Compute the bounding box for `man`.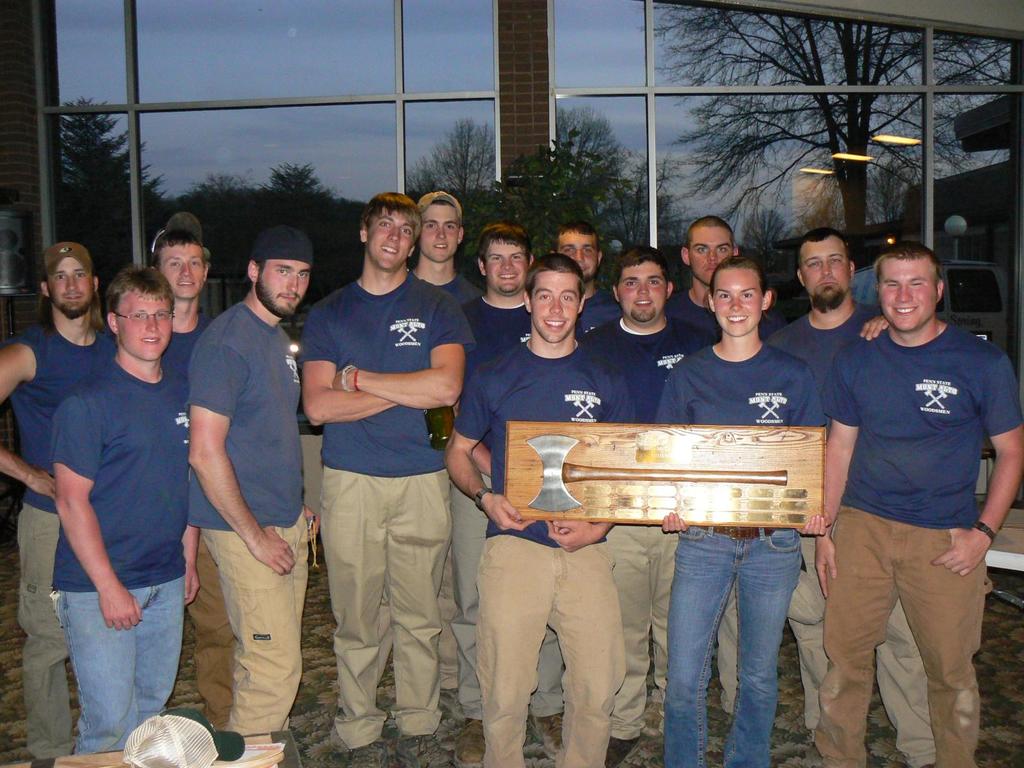
(left=186, top=223, right=313, bottom=739).
